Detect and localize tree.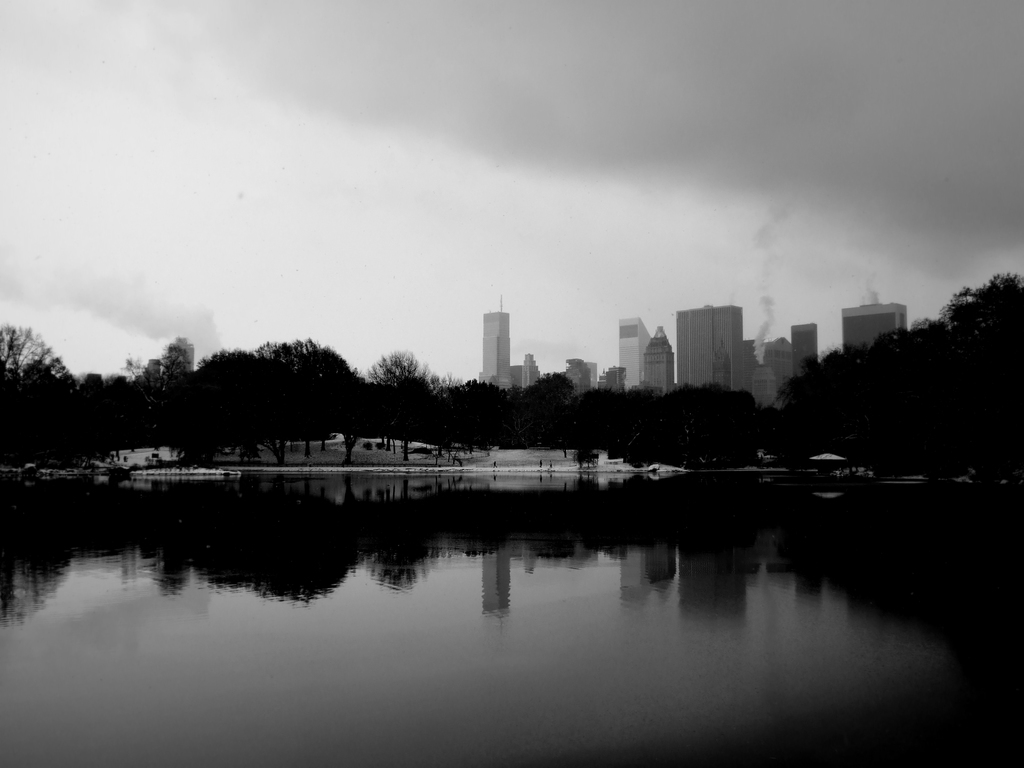
Localized at (left=562, top=377, right=634, bottom=483).
